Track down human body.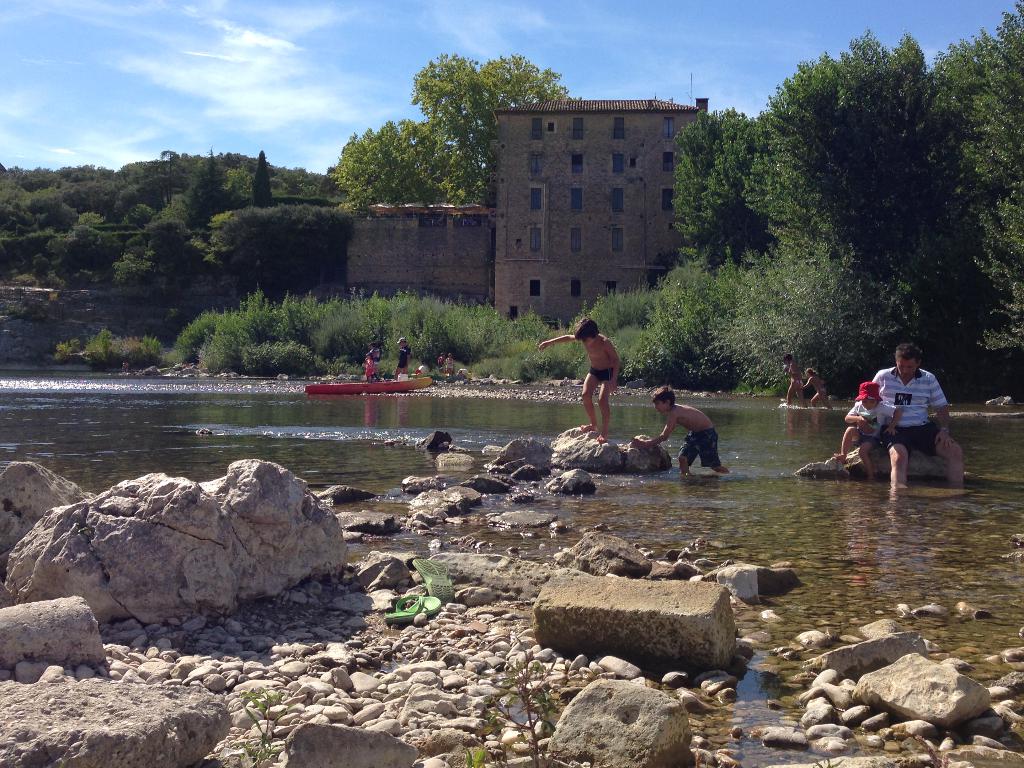
Tracked to bbox(641, 402, 732, 476).
